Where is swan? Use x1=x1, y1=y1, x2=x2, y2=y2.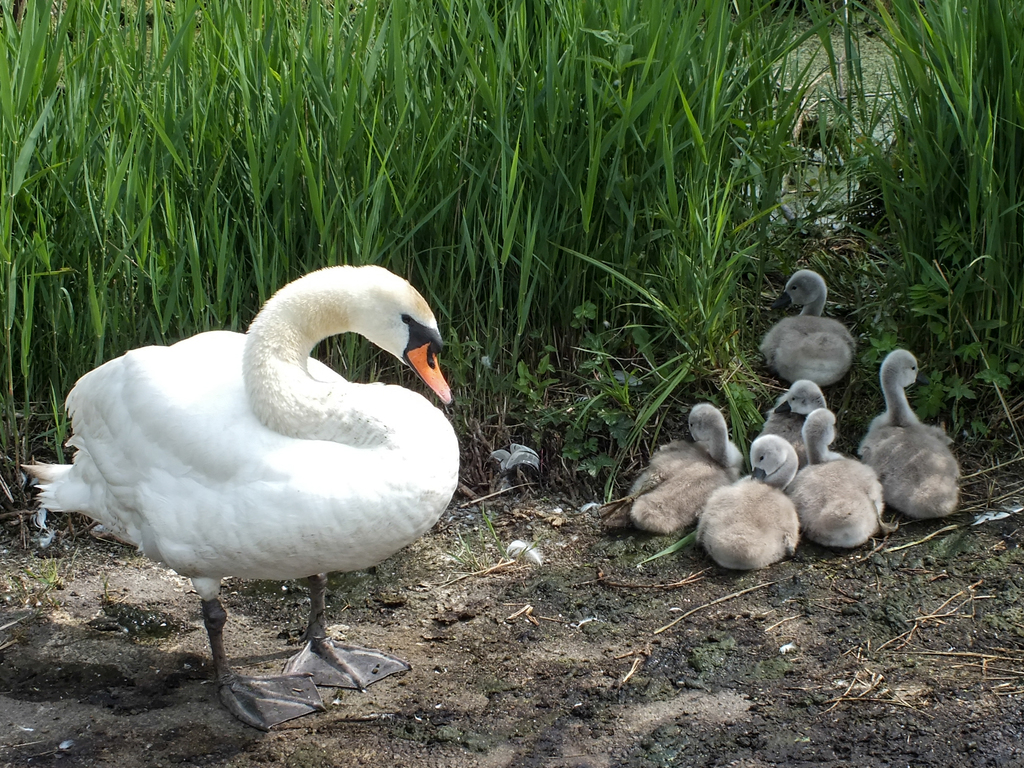
x1=790, y1=399, x2=886, y2=548.
